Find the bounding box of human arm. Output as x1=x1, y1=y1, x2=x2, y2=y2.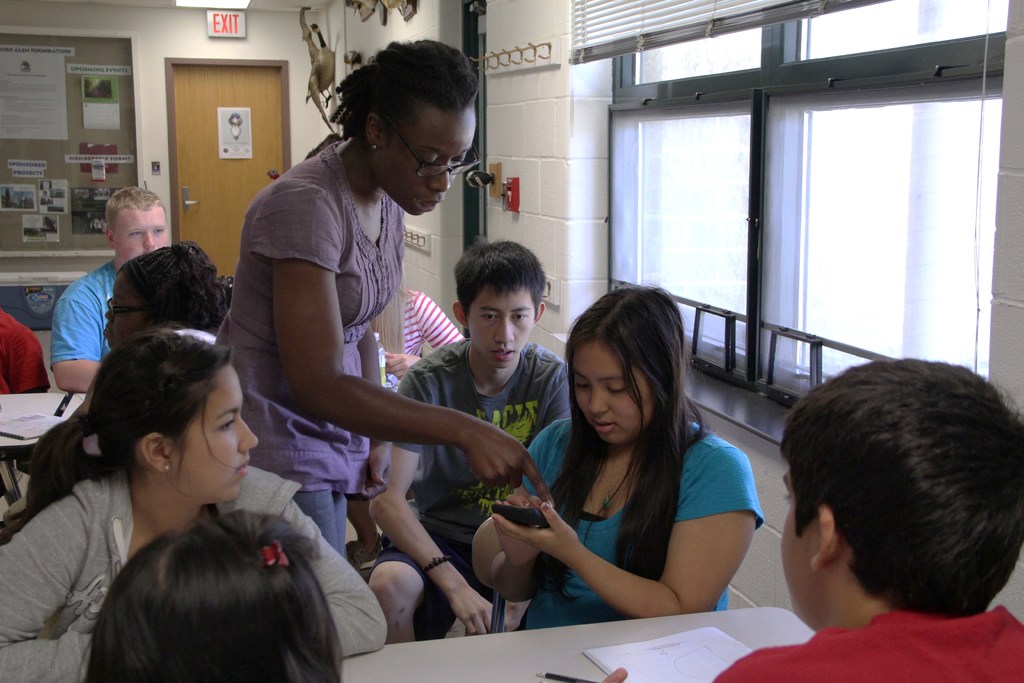
x1=45, y1=263, x2=117, y2=399.
